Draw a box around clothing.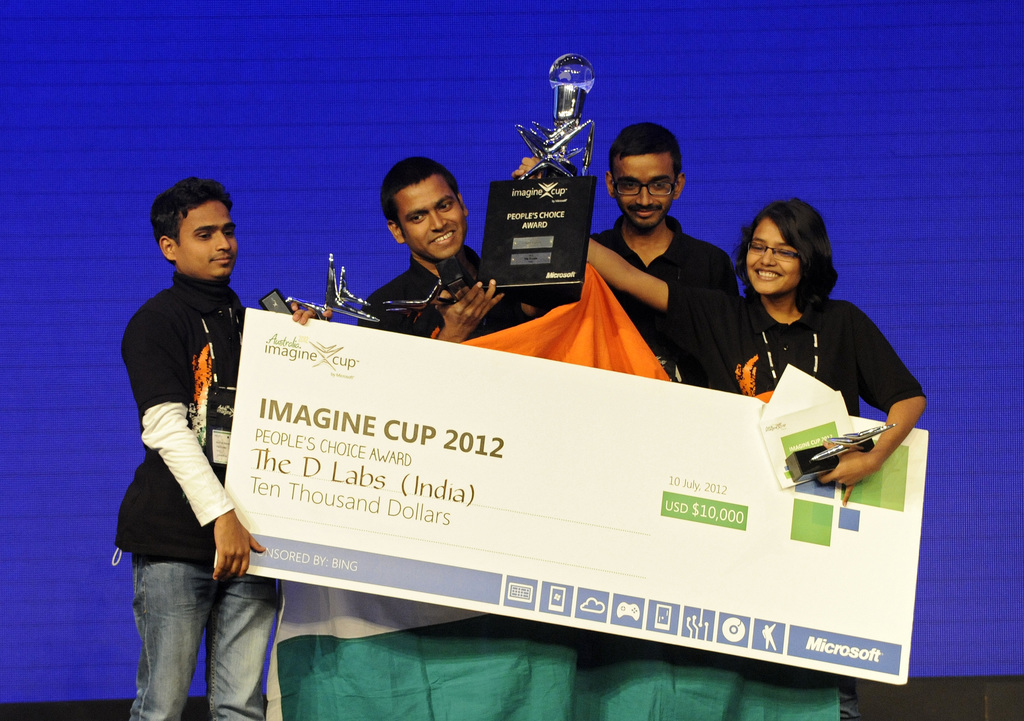
BBox(737, 282, 931, 421).
